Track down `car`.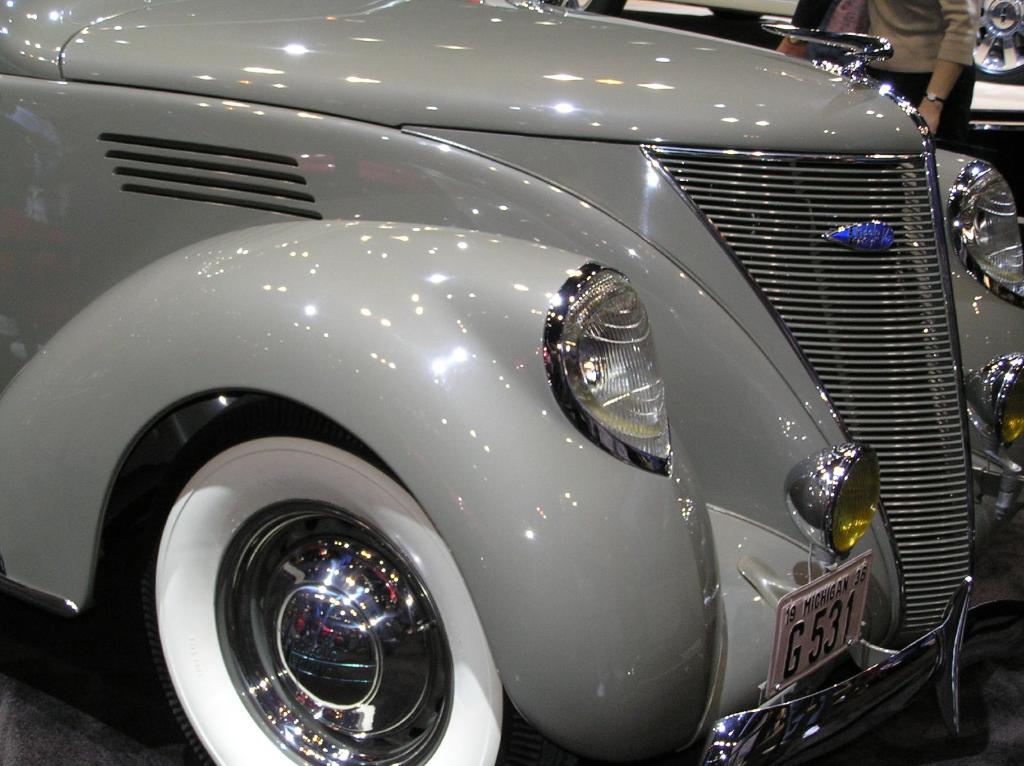
Tracked to [0,0,1023,765].
